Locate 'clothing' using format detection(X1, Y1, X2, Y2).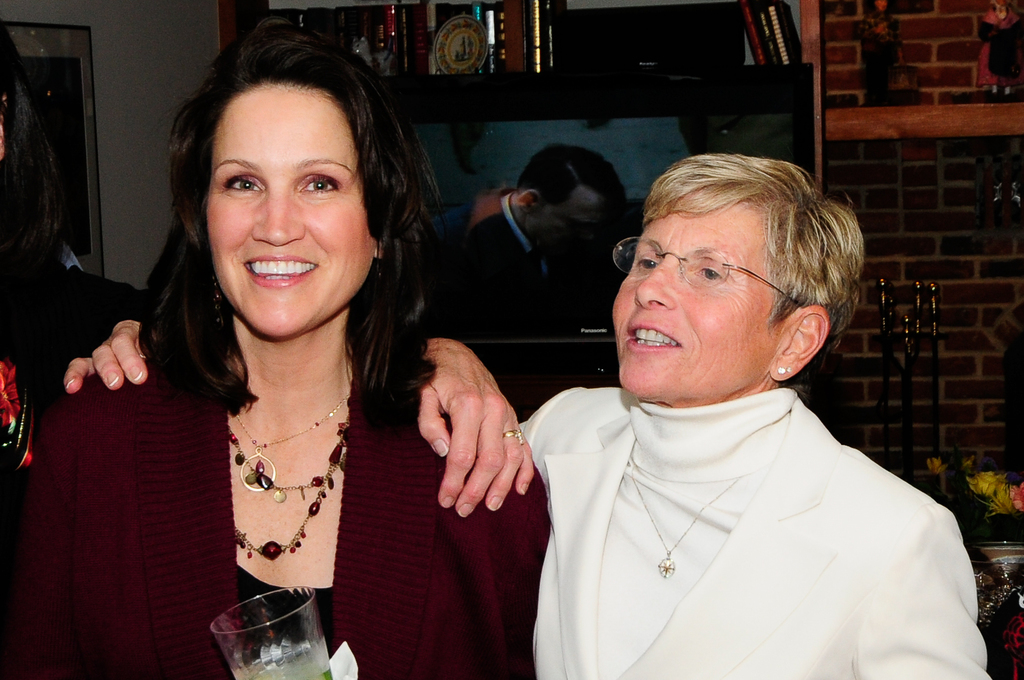
detection(429, 187, 563, 320).
